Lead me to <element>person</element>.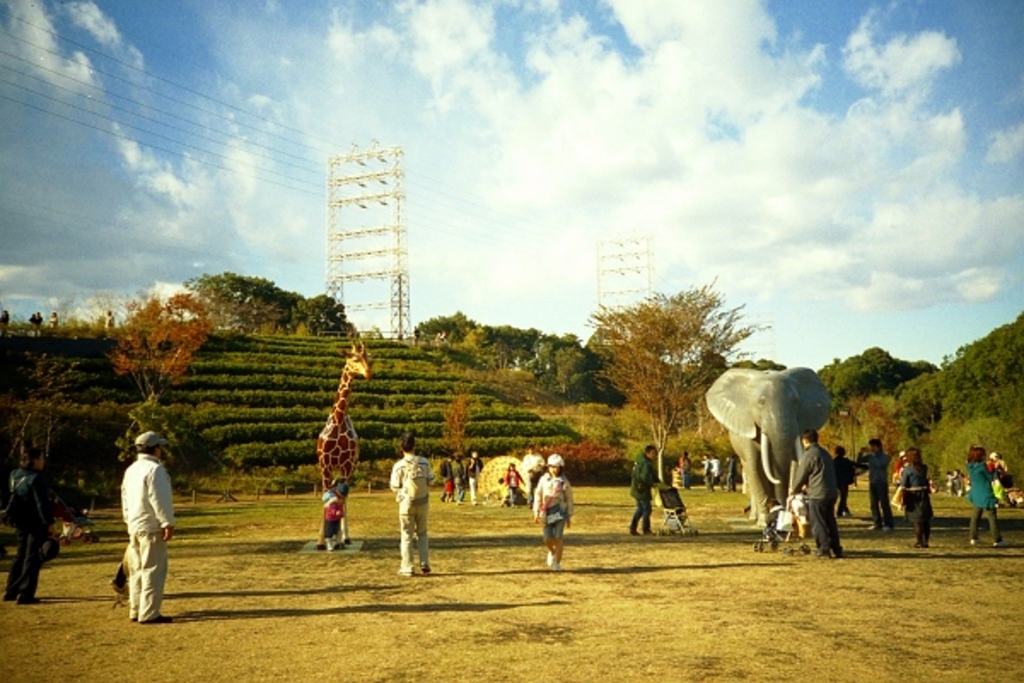
Lead to rect(379, 446, 435, 587).
